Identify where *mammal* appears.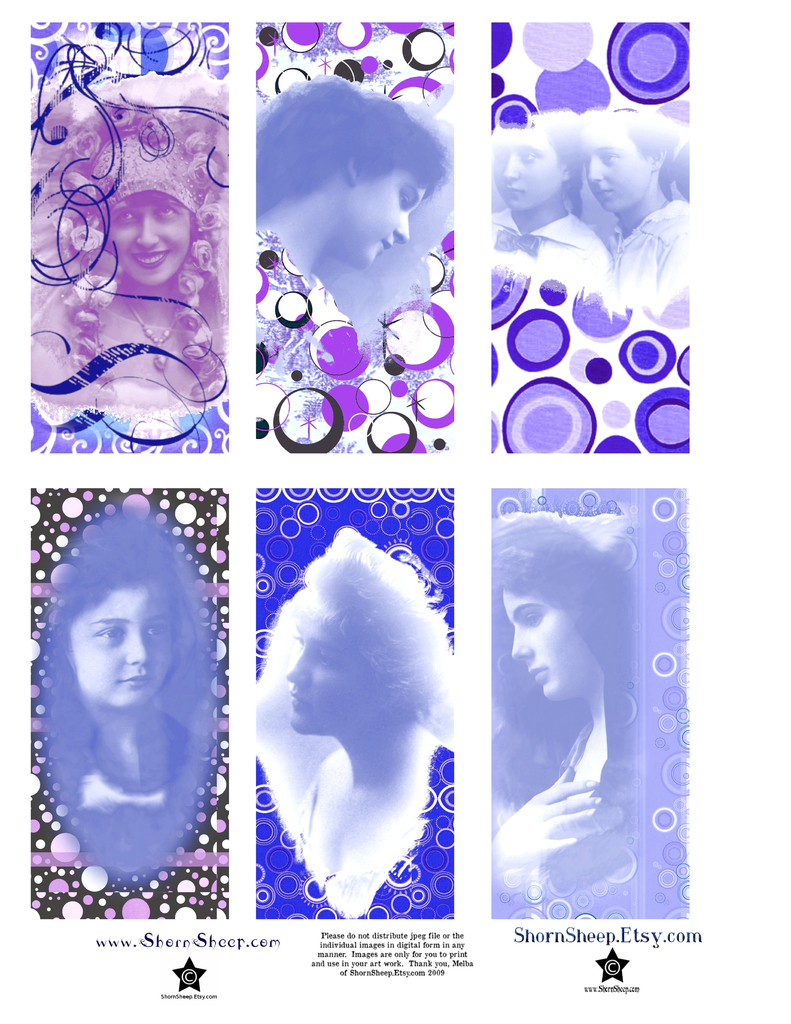
Appears at 273,532,447,917.
